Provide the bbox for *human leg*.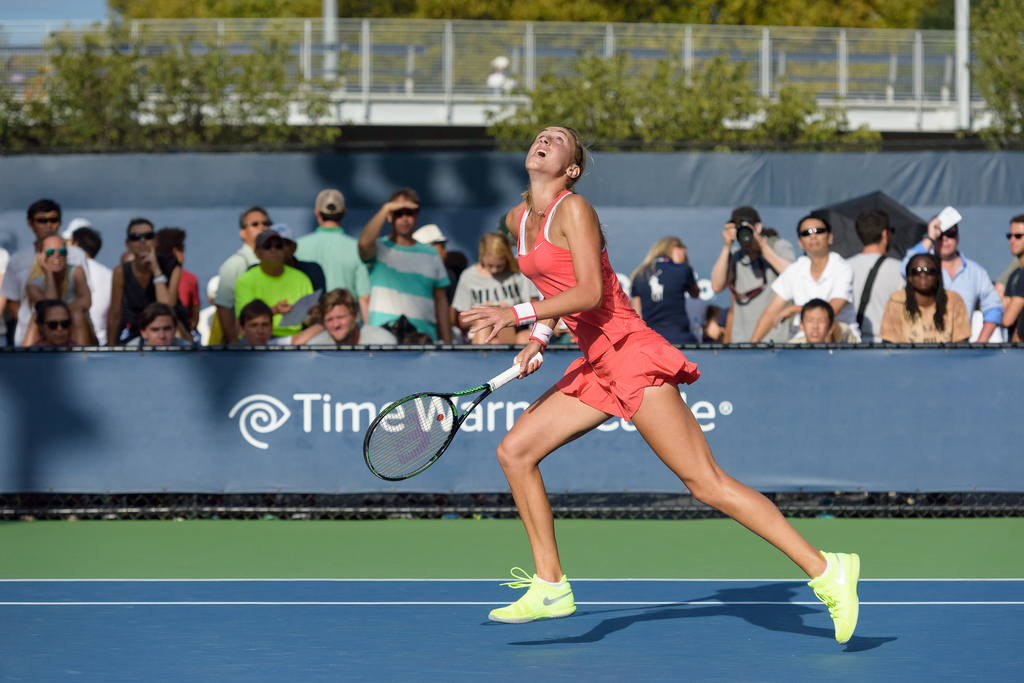
region(620, 344, 860, 643).
